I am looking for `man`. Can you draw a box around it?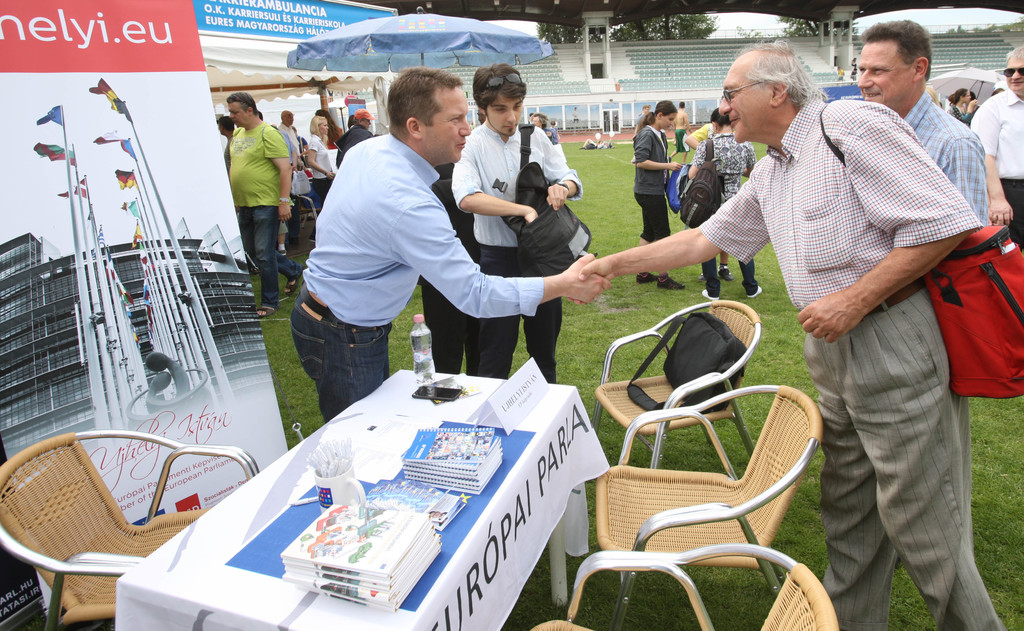
Sure, the bounding box is <box>567,38,1002,630</box>.
